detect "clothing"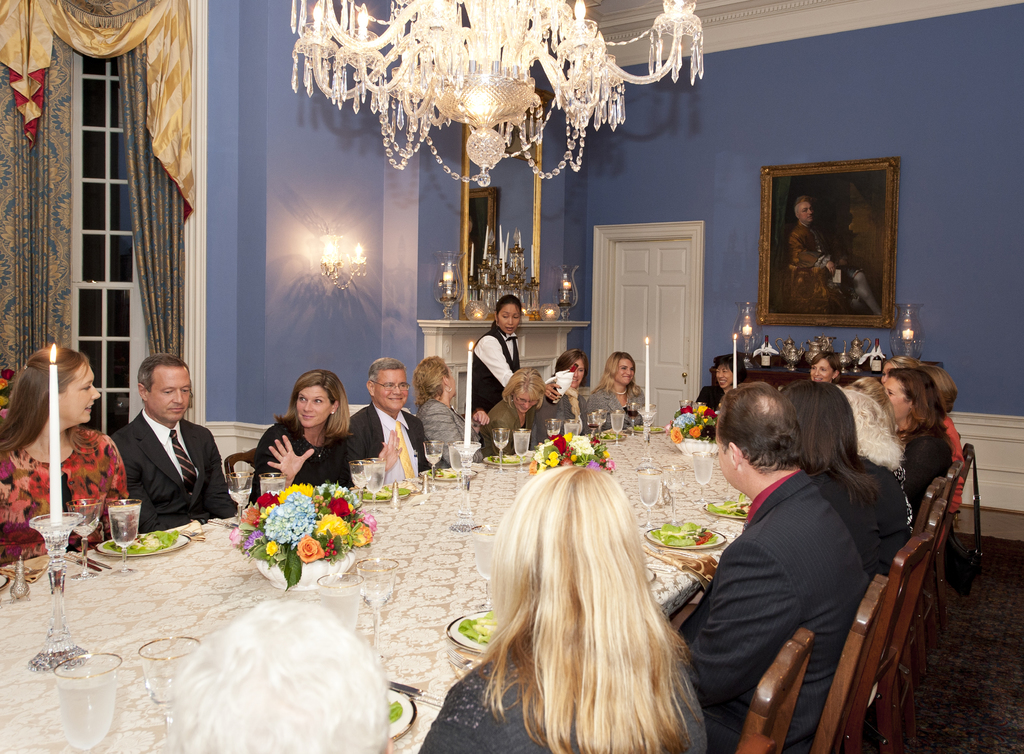
938/411/964/517
